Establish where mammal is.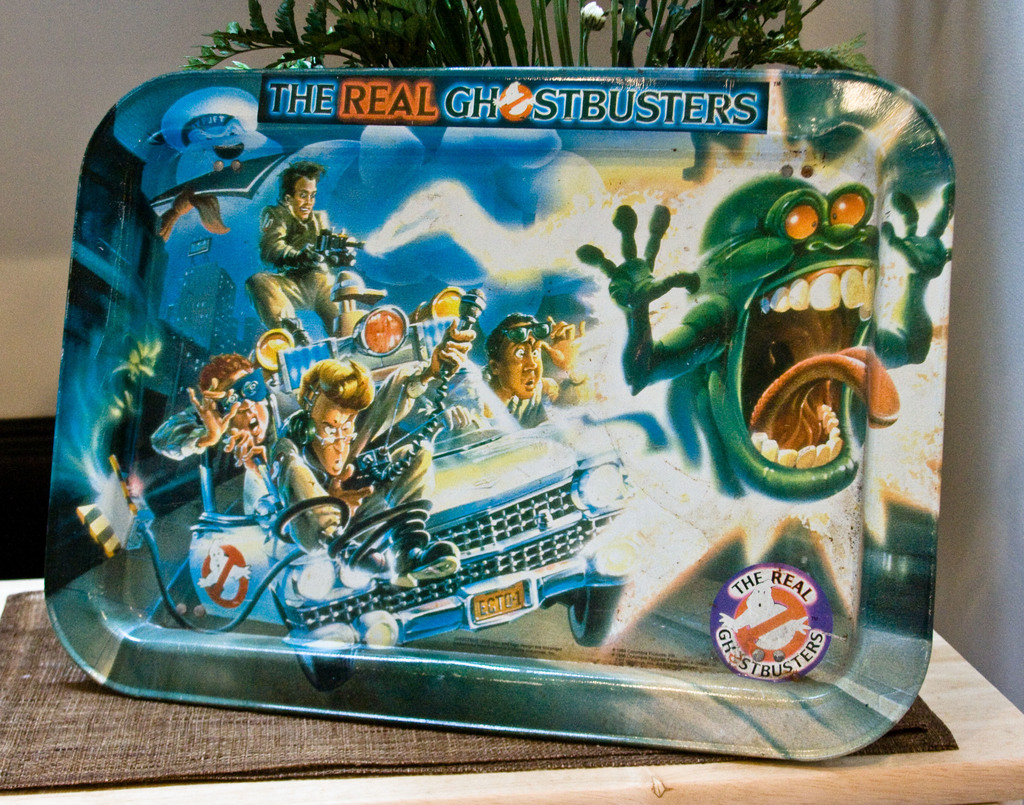
Established at pyautogui.locateOnScreen(244, 156, 358, 355).
